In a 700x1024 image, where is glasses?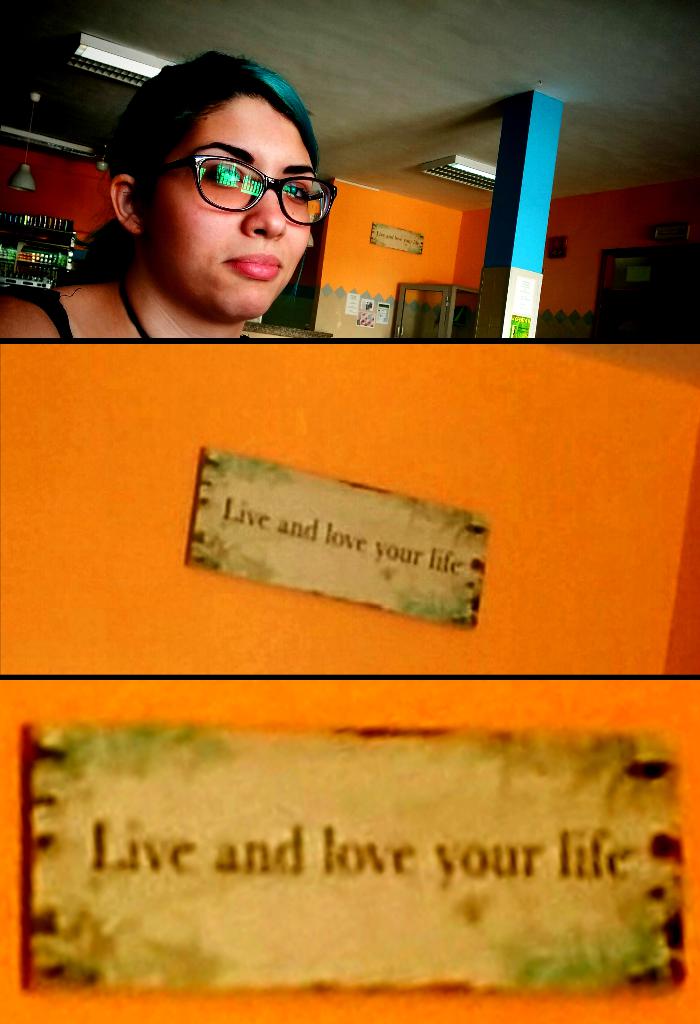
170, 163, 330, 223.
